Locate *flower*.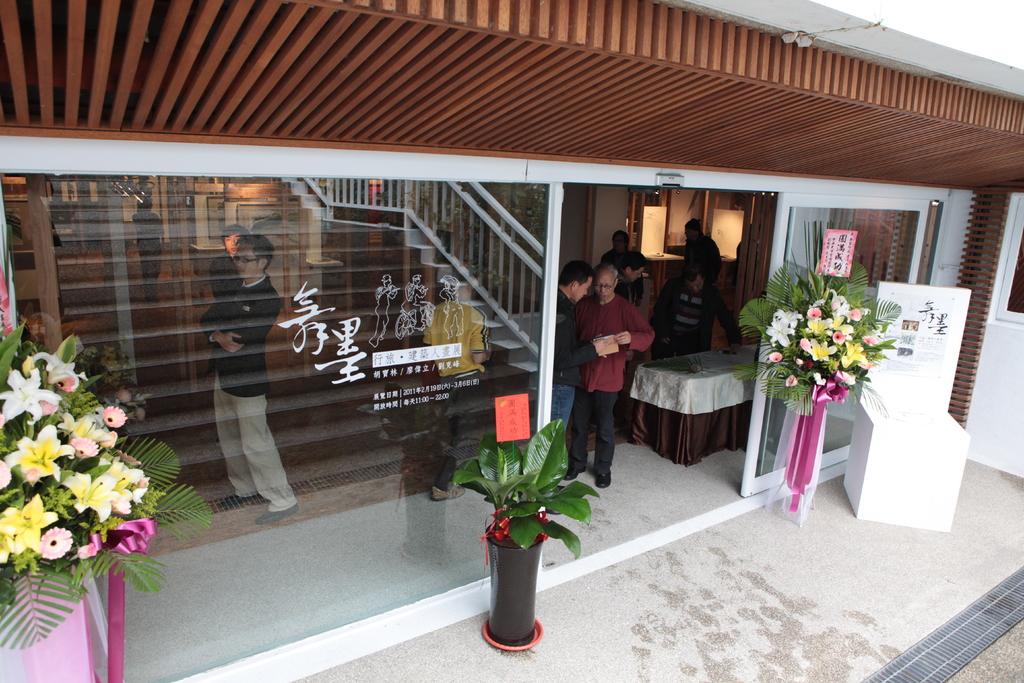
Bounding box: 792:356:803:366.
